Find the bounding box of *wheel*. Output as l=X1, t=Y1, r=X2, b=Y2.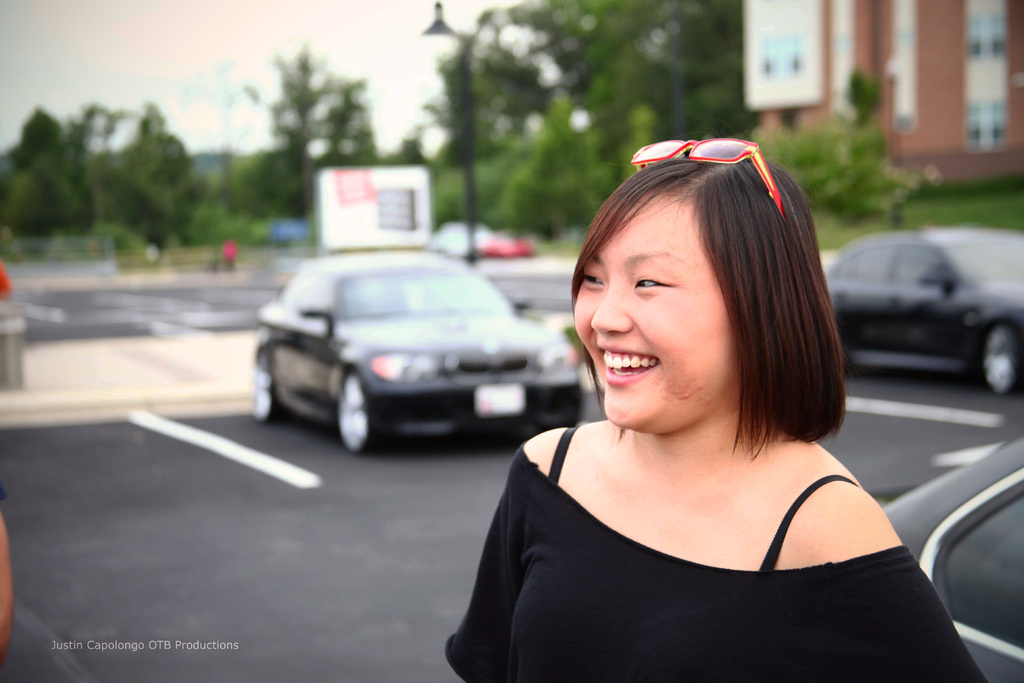
l=328, t=377, r=380, b=453.
